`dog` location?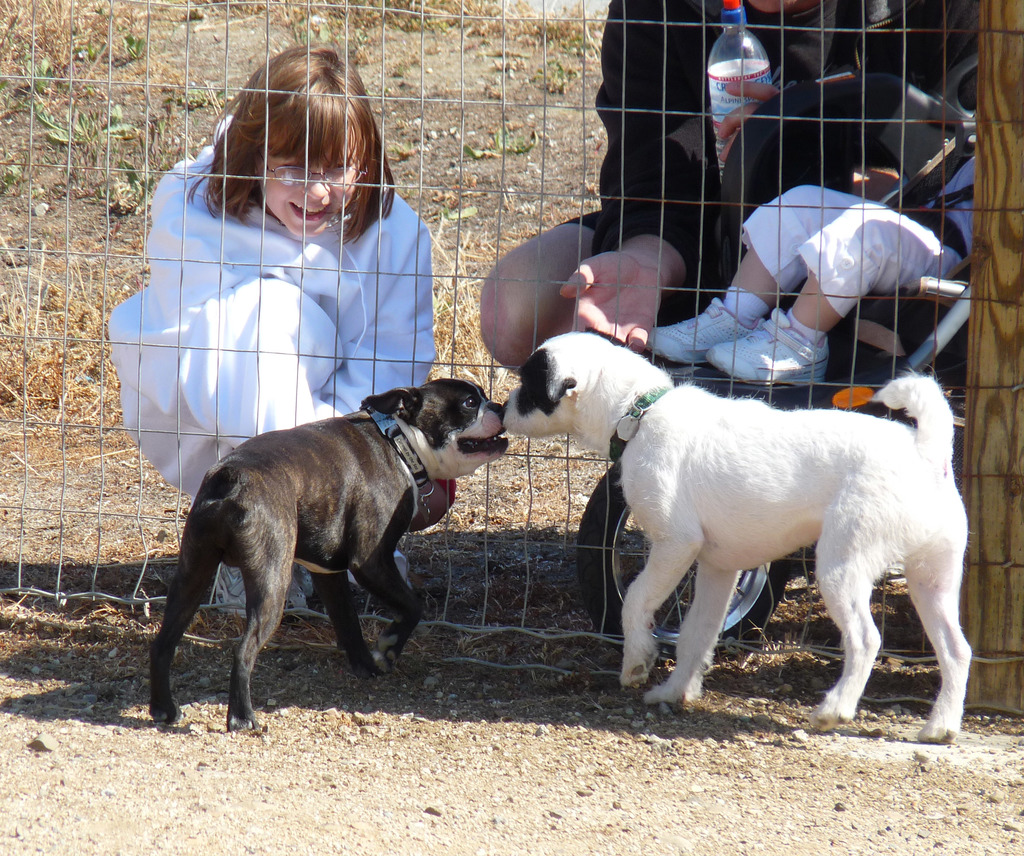
rect(499, 330, 978, 741)
